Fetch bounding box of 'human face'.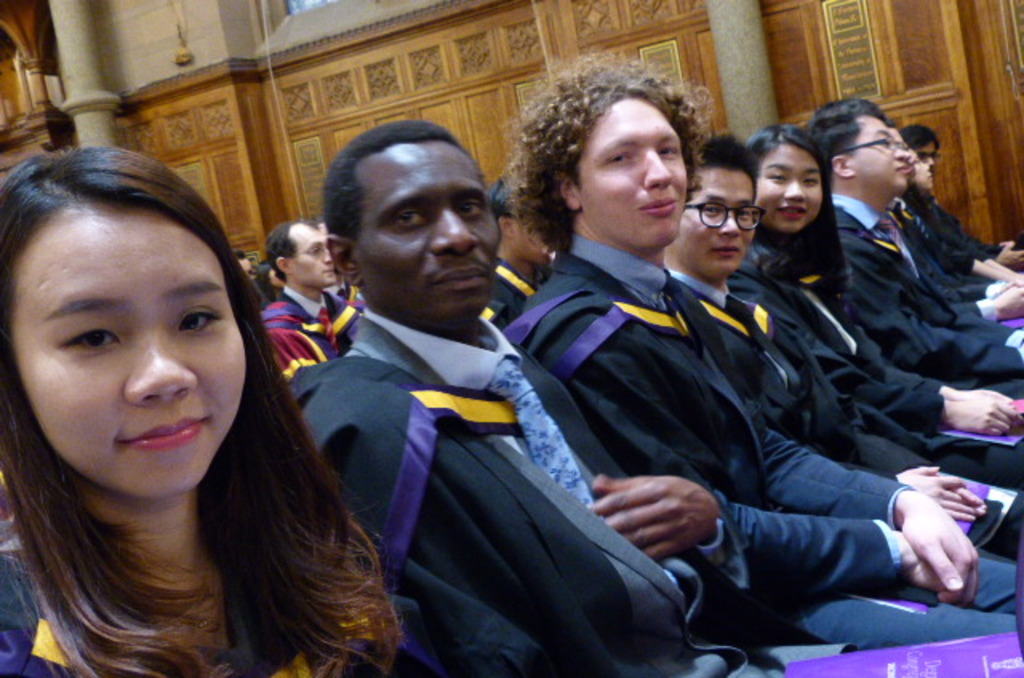
Bbox: [left=853, top=117, right=907, bottom=189].
